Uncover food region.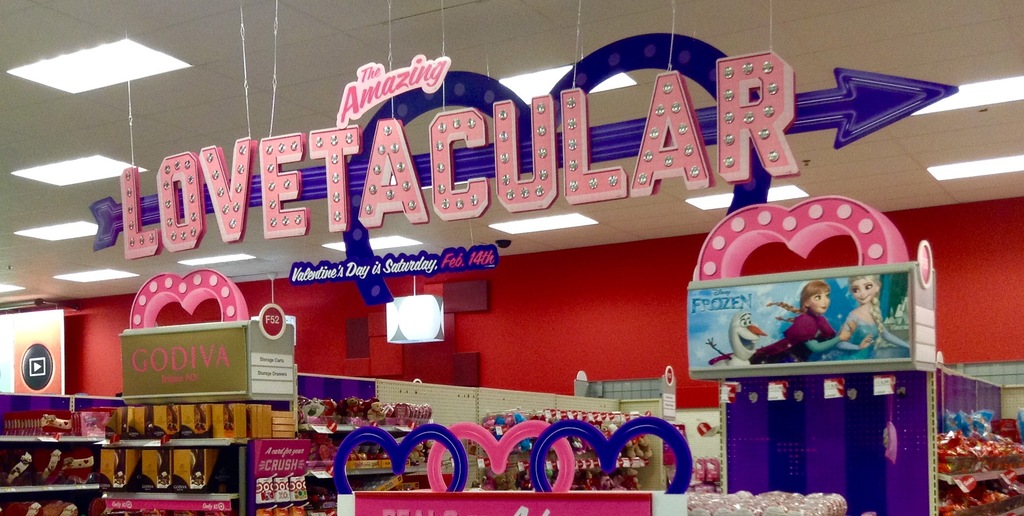
Uncovered: (left=110, top=447, right=127, bottom=483).
